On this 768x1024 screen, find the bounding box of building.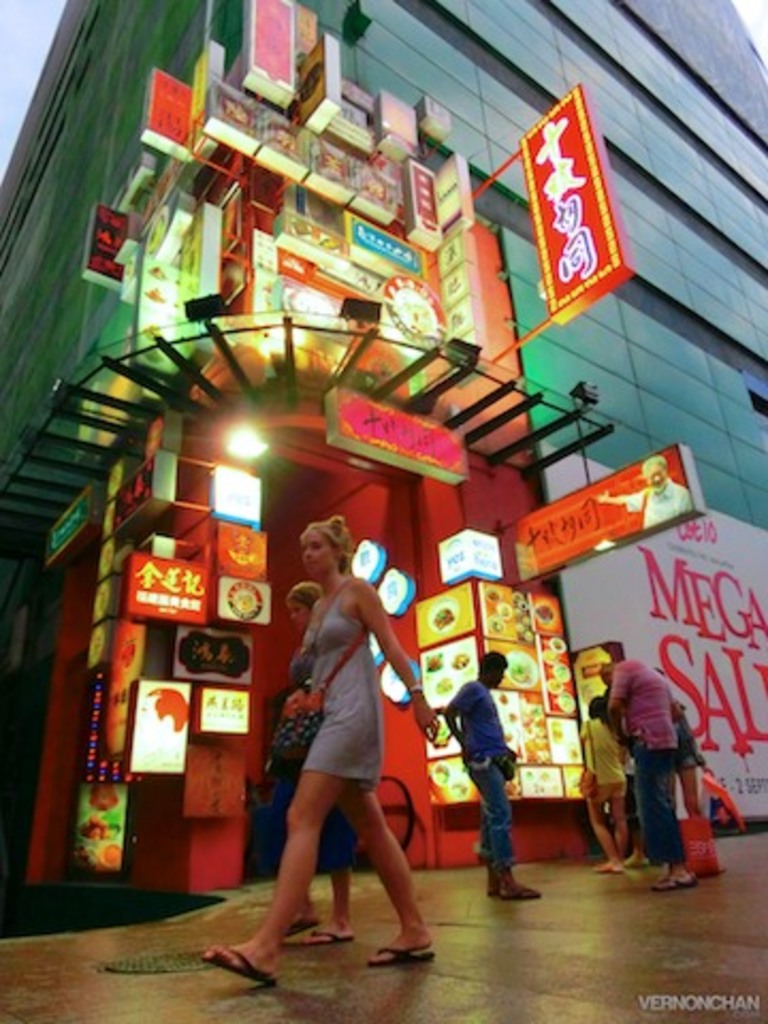
Bounding box: bbox(0, 2, 766, 894).
